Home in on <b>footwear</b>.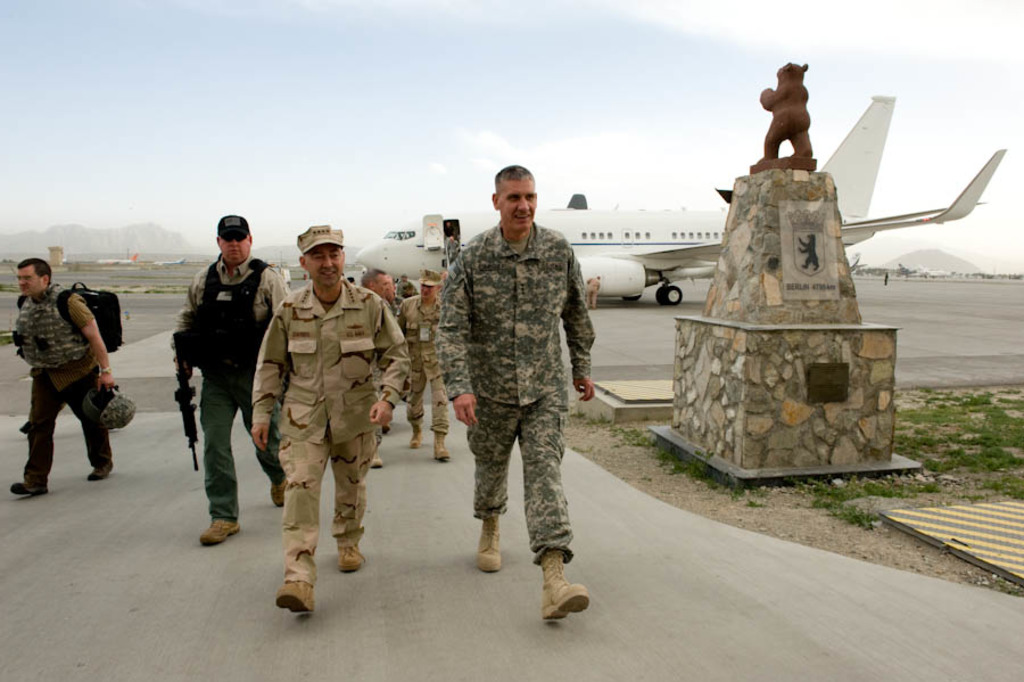
Homed in at 1 480 44 495.
